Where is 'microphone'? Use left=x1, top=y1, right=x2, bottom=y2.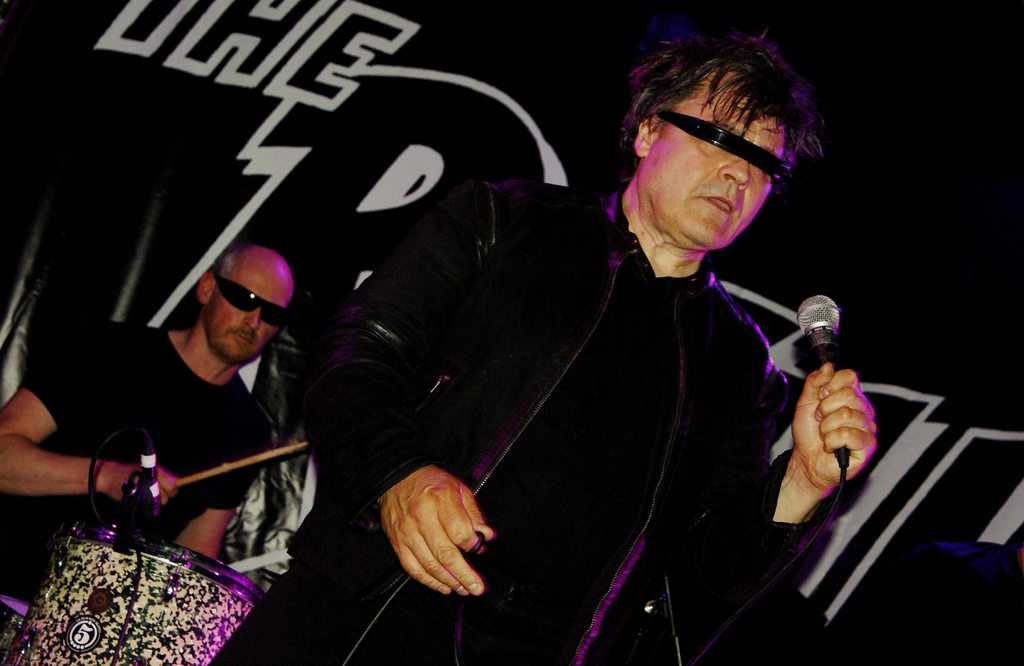
left=796, top=294, right=848, bottom=453.
